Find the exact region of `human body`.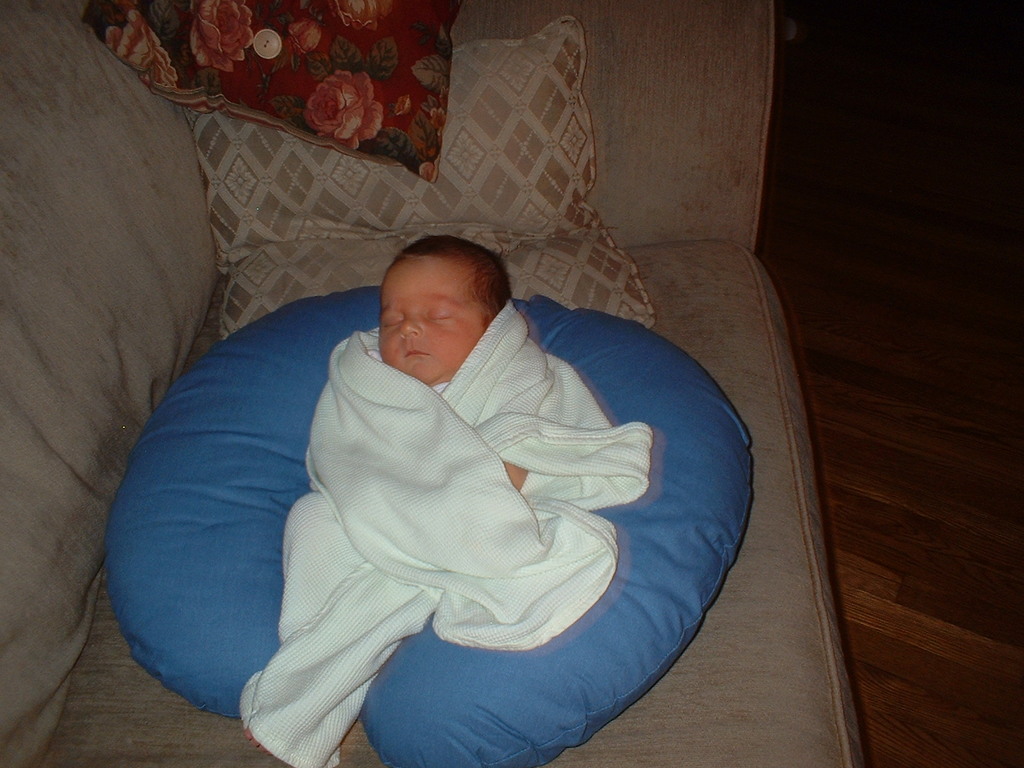
Exact region: 241, 227, 530, 758.
